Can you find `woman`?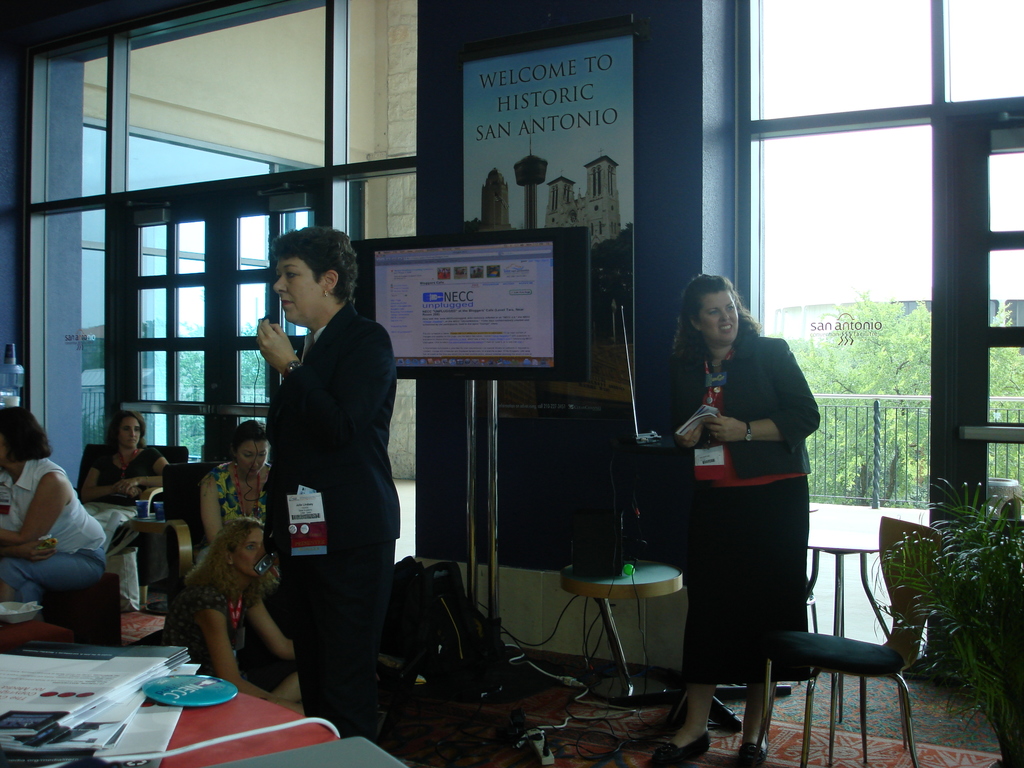
Yes, bounding box: 0,406,108,612.
